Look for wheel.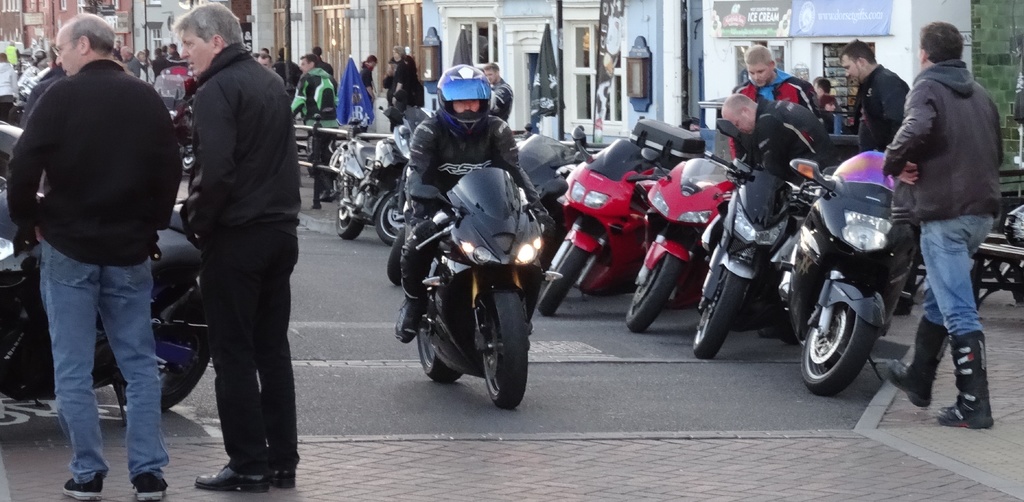
Found: (left=628, top=254, right=678, bottom=334).
